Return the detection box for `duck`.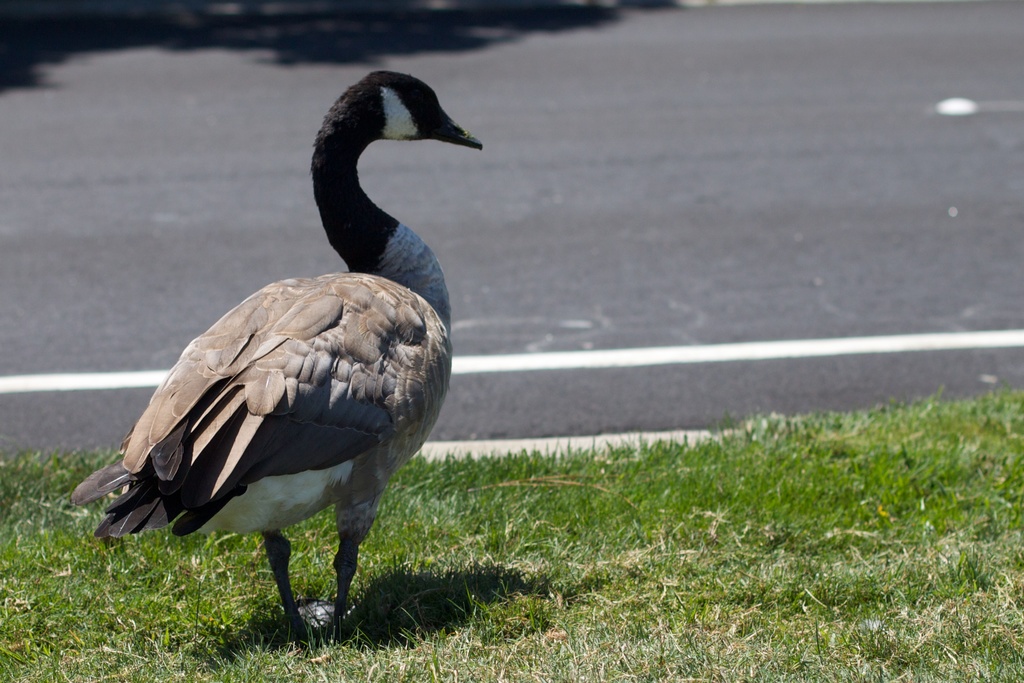
bbox=(93, 34, 456, 660).
